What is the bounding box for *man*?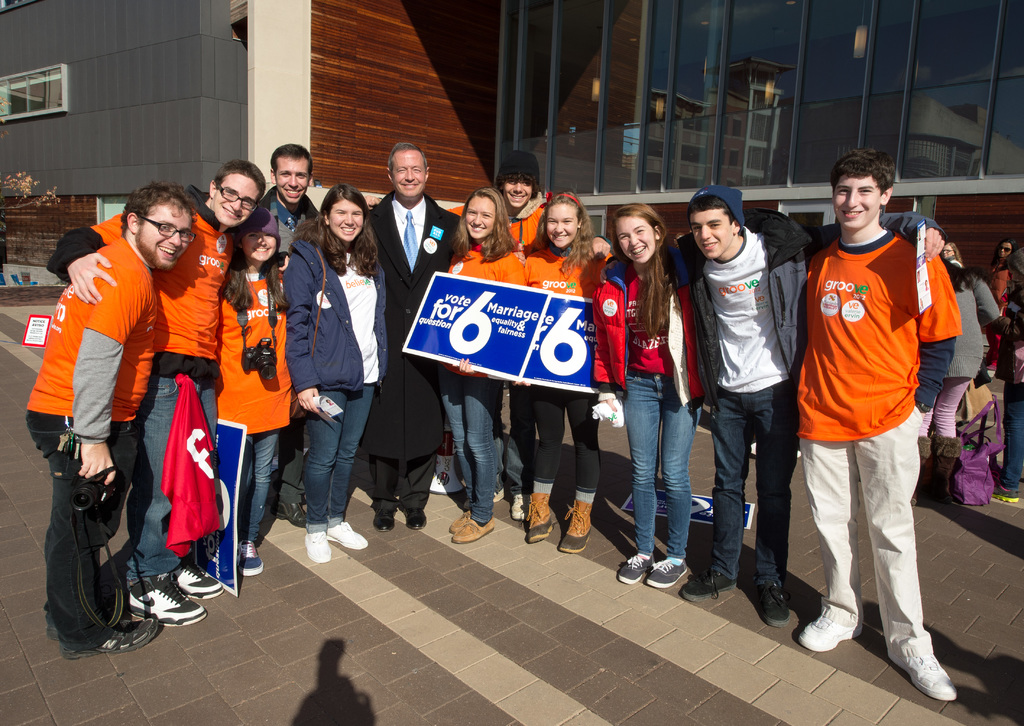
locate(21, 196, 193, 658).
